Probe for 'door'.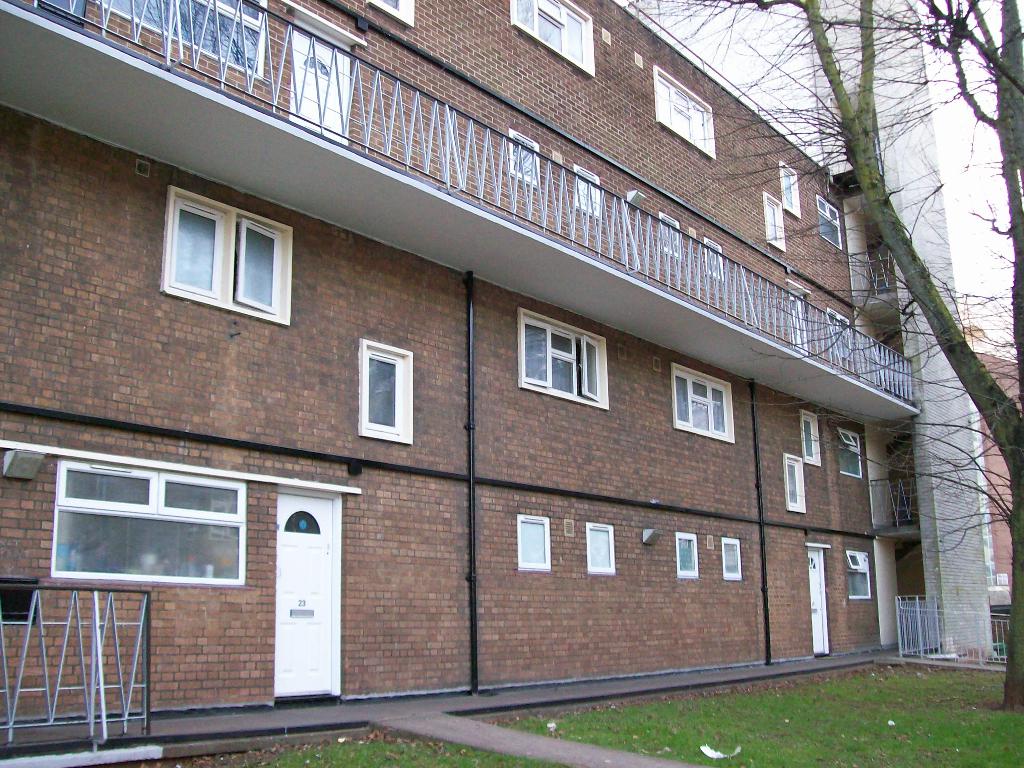
Probe result: left=788, top=284, right=812, bottom=356.
